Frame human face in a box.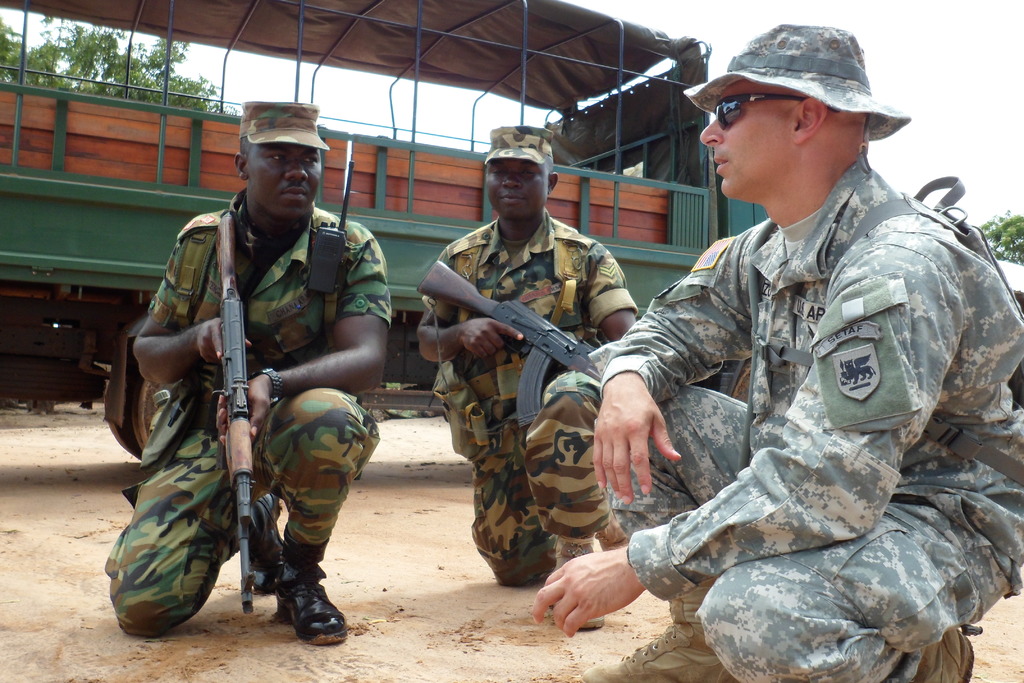
[245, 145, 319, 220].
